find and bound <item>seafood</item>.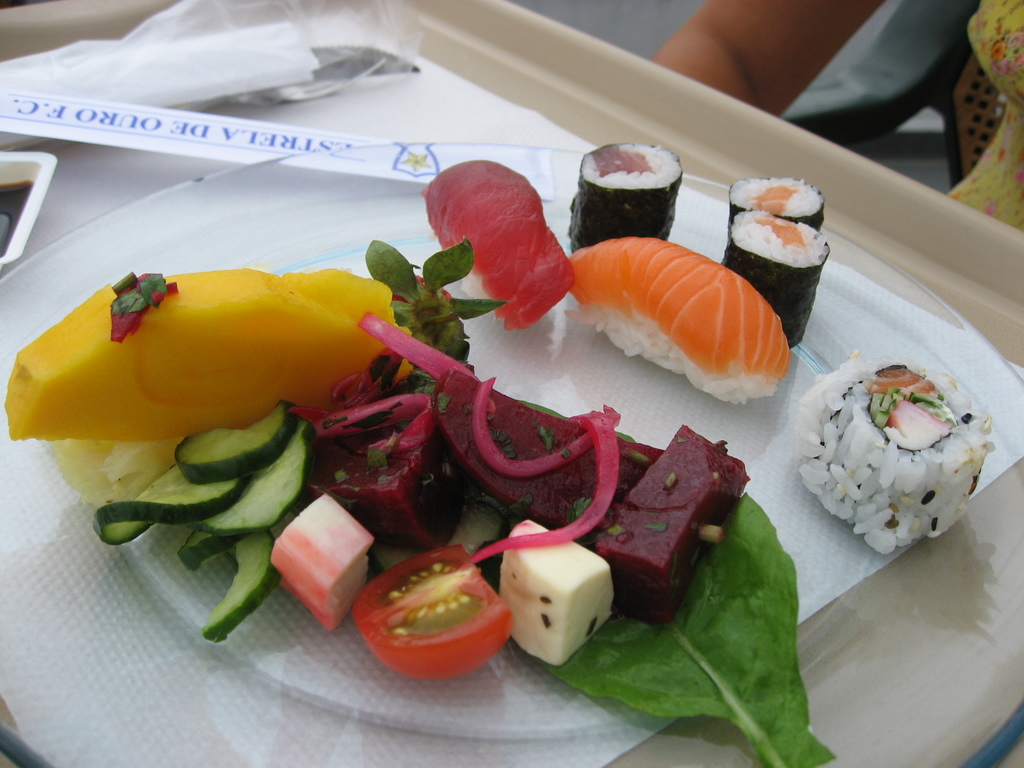
Bound: {"x1": 717, "y1": 211, "x2": 831, "y2": 344}.
